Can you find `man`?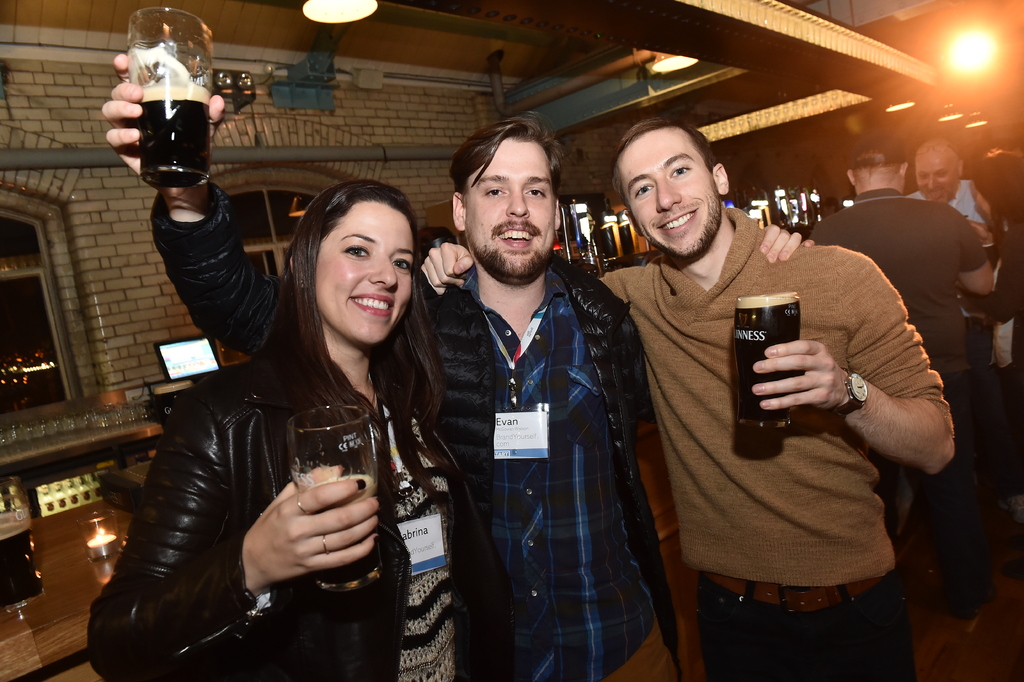
Yes, bounding box: rect(417, 116, 959, 681).
